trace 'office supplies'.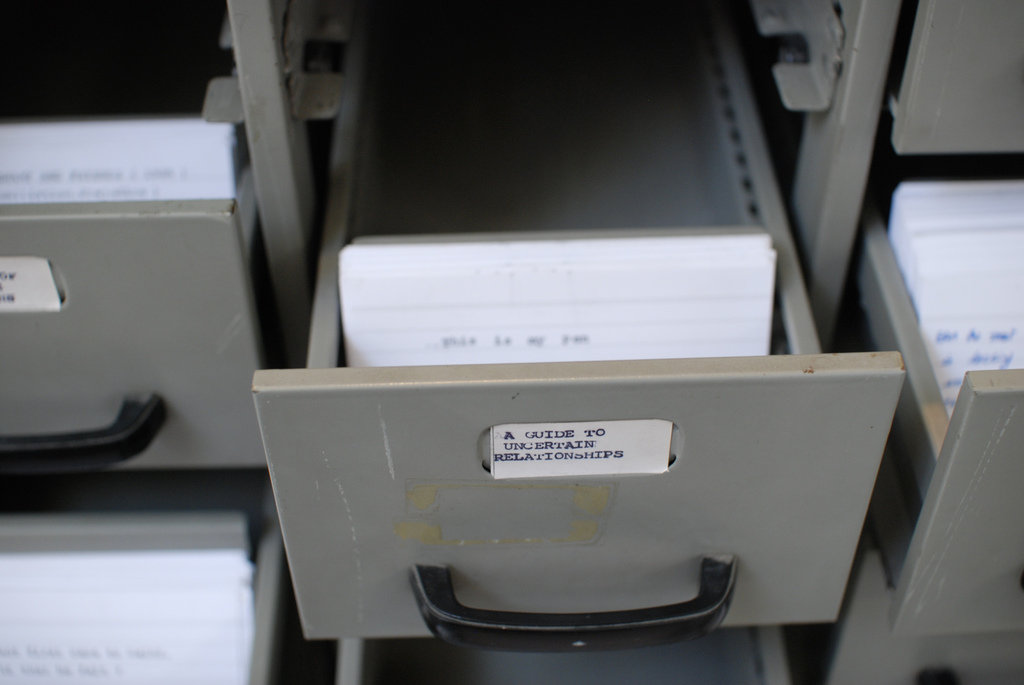
Traced to {"left": 751, "top": 0, "right": 930, "bottom": 684}.
